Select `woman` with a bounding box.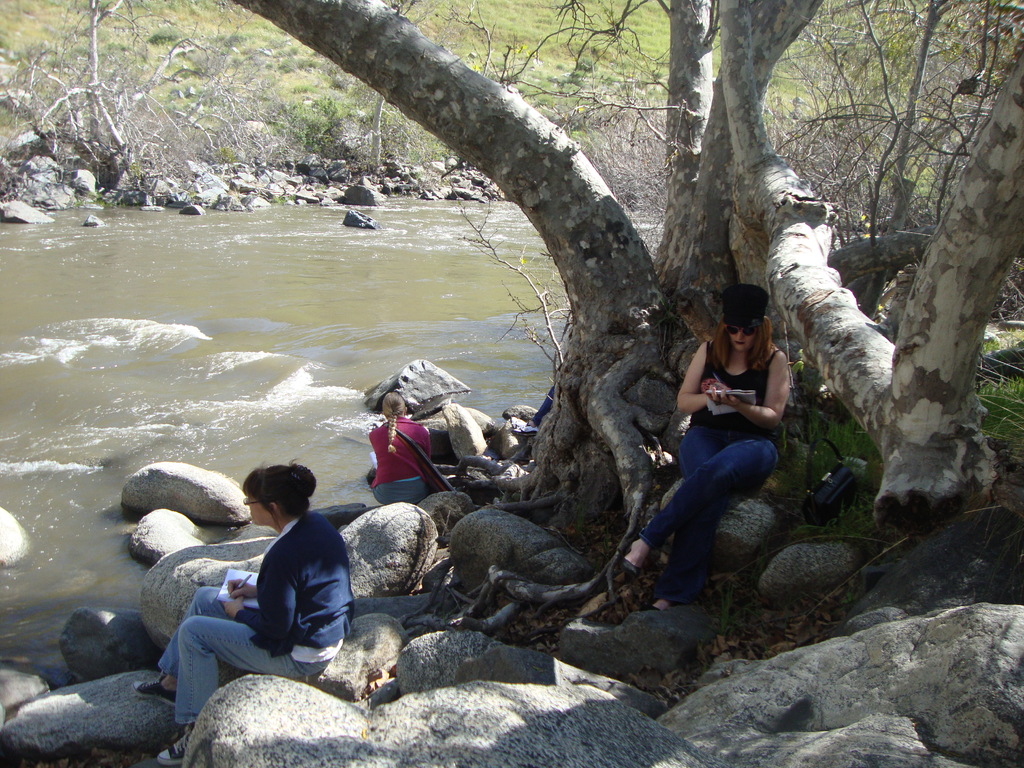
BBox(369, 393, 435, 507).
